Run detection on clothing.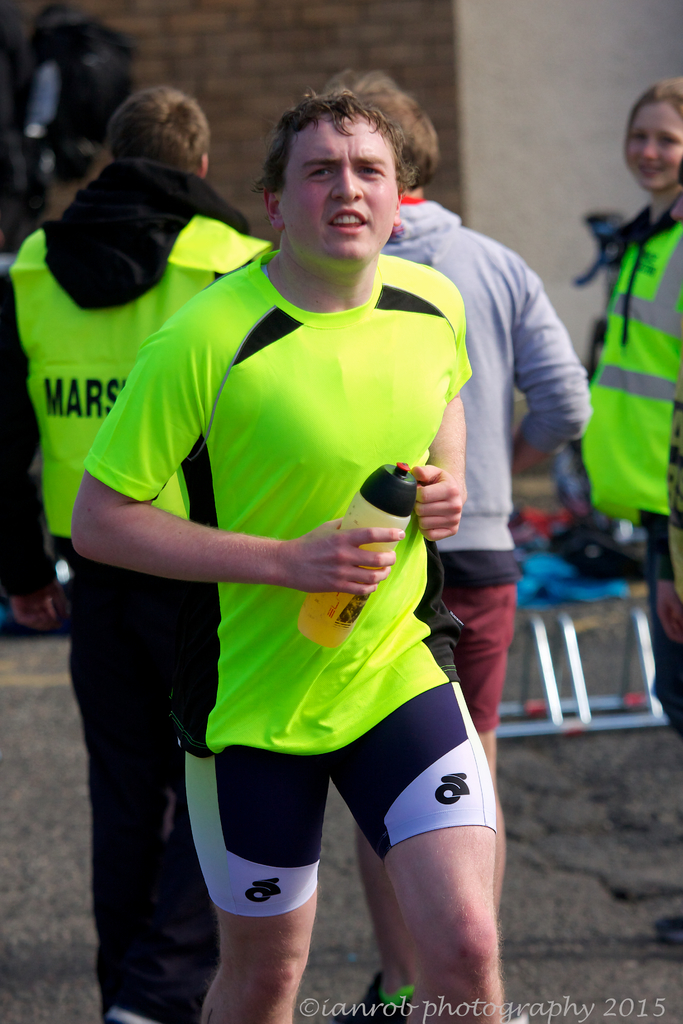
Result: 70, 538, 224, 1023.
